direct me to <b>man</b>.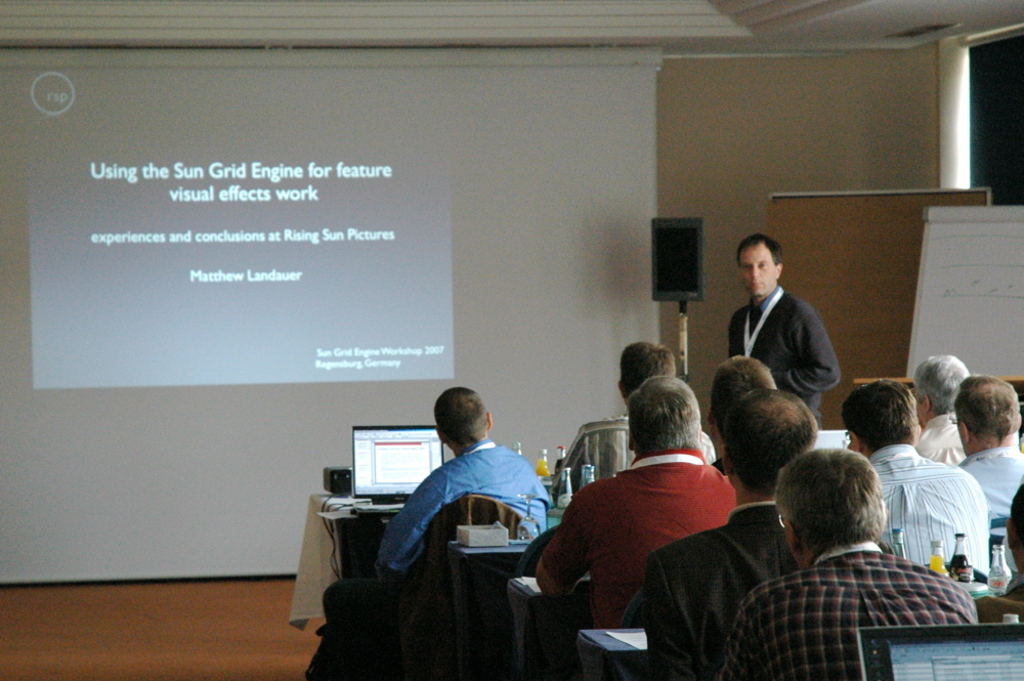
Direction: Rect(640, 387, 819, 680).
